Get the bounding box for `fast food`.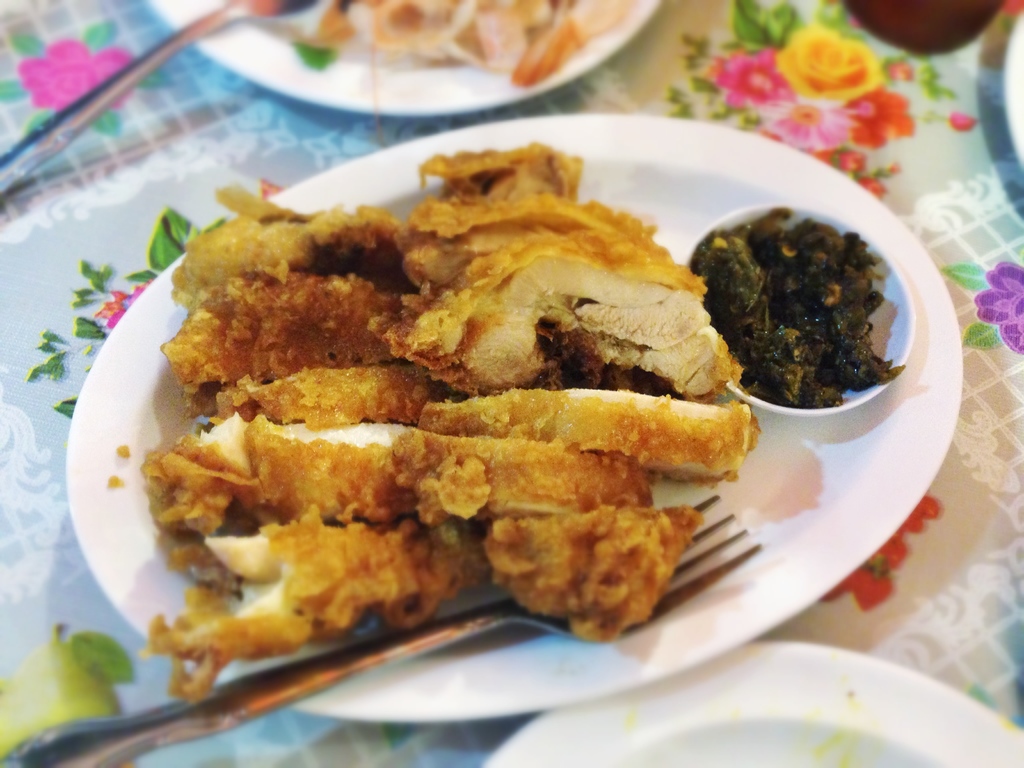
crop(392, 428, 654, 522).
